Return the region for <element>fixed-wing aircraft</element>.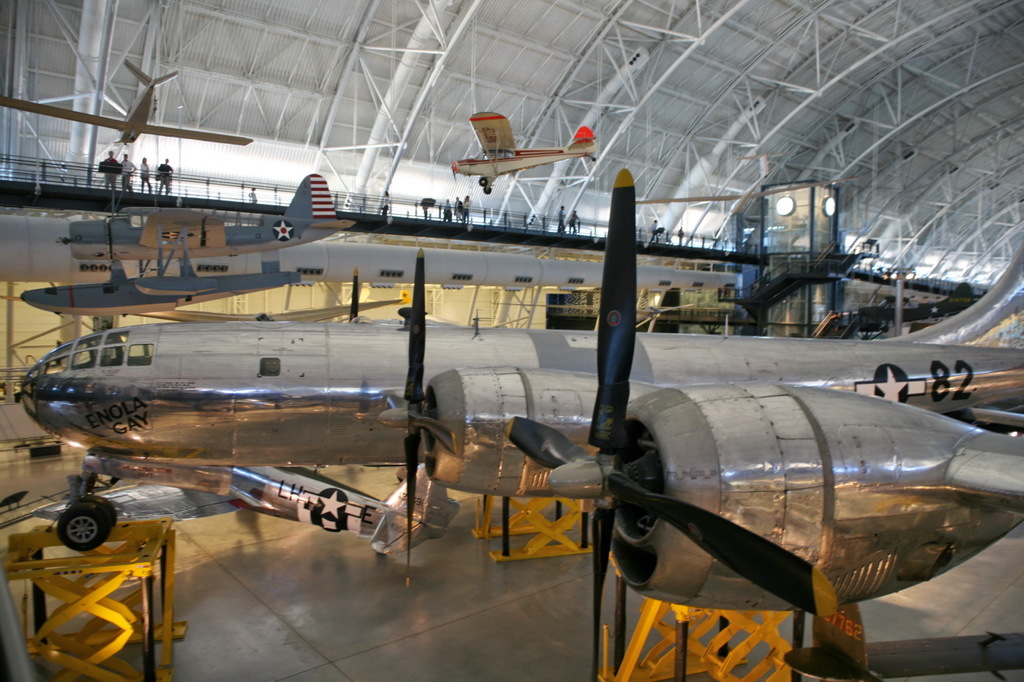
bbox=[0, 51, 254, 146].
